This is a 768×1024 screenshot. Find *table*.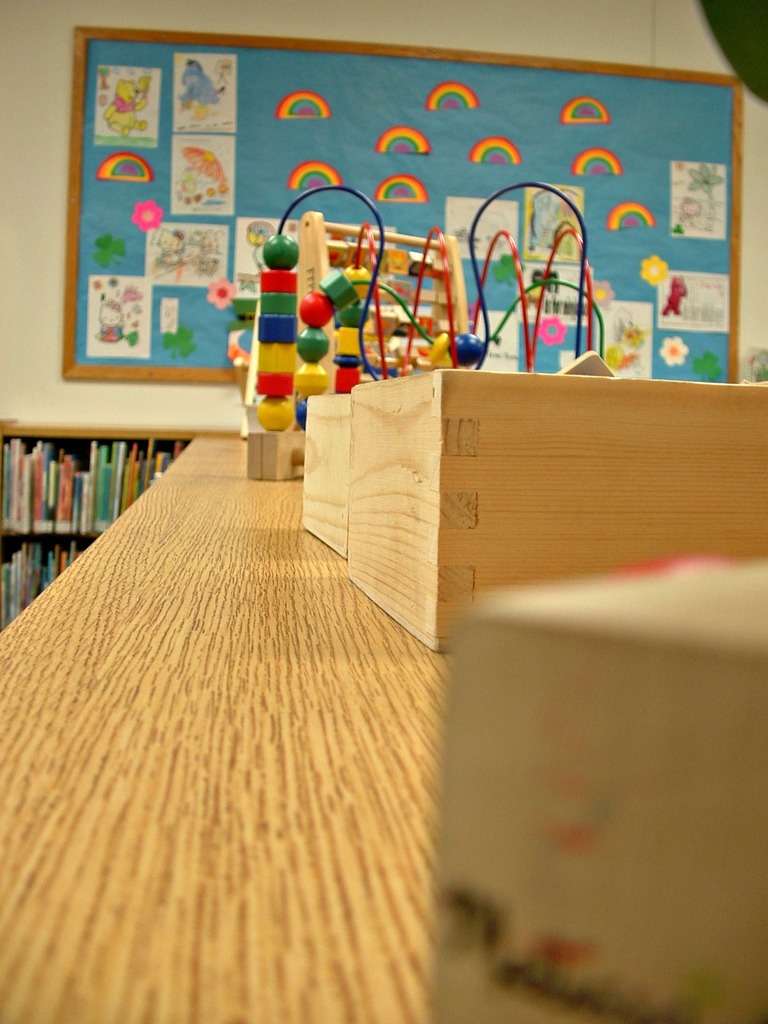
Bounding box: locate(0, 433, 445, 1023).
